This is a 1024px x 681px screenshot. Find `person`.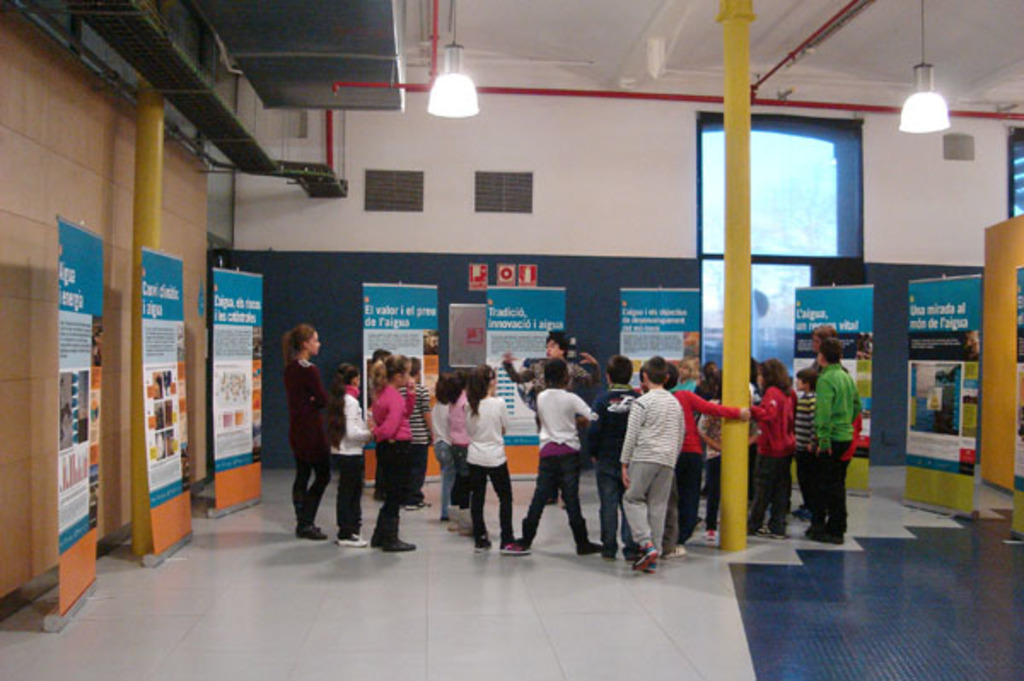
Bounding box: <region>753, 352, 795, 434</region>.
